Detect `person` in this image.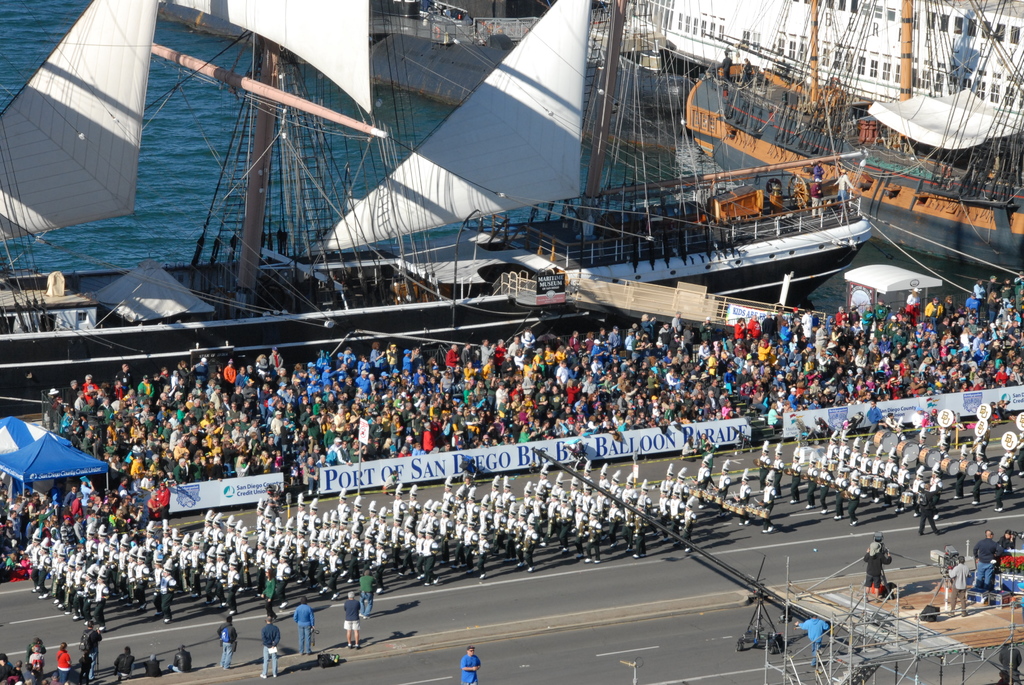
Detection: [859,531,890,598].
